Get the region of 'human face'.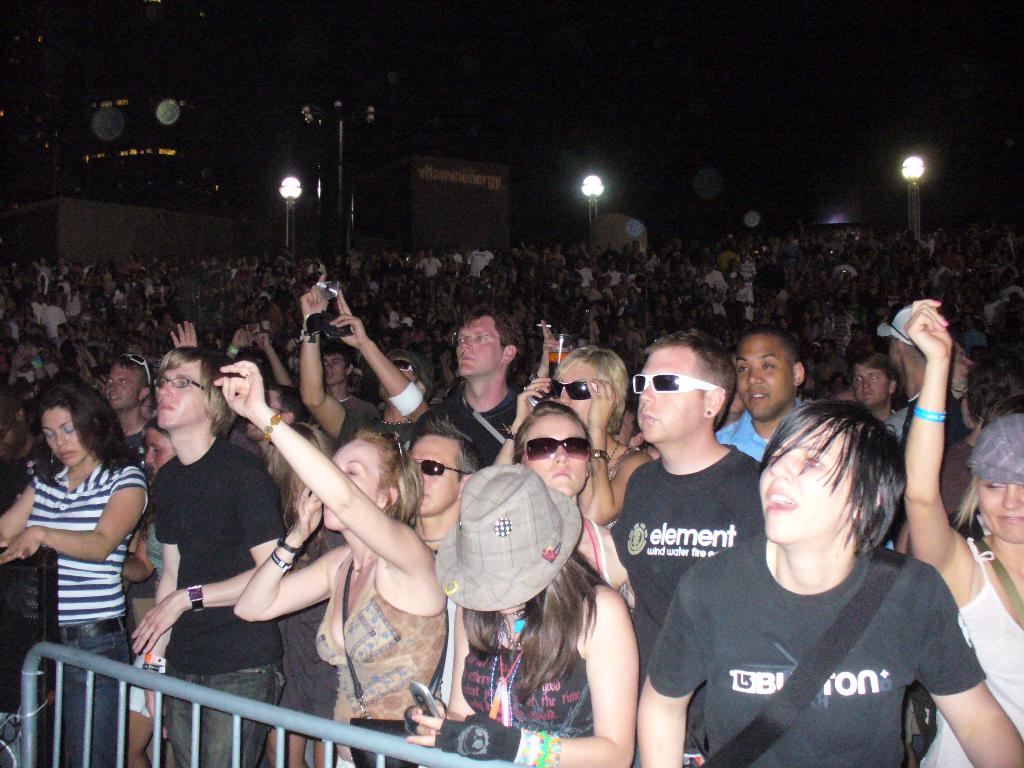
[637, 349, 706, 450].
